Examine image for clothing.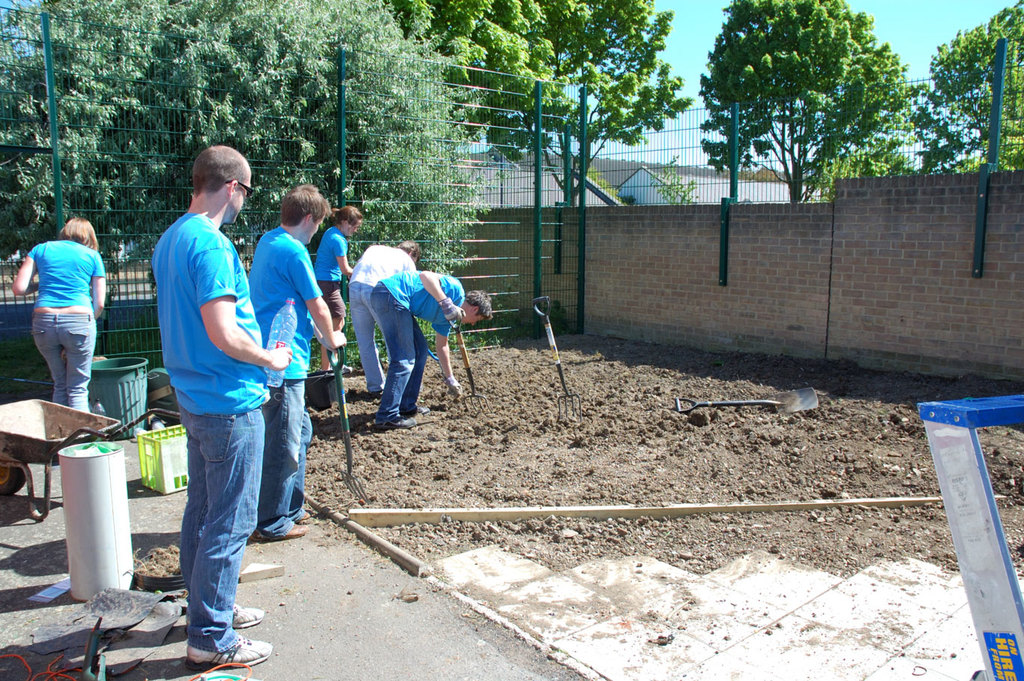
Examination result: <box>239,226,322,537</box>.
